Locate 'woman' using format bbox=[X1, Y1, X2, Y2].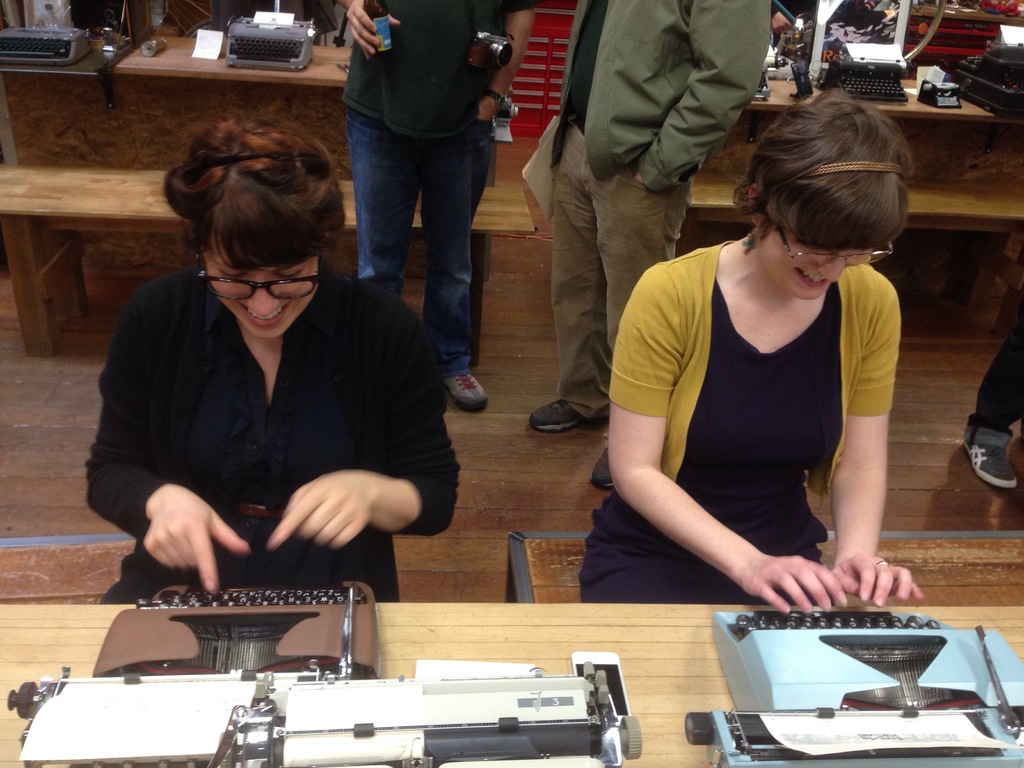
bbox=[595, 86, 918, 650].
